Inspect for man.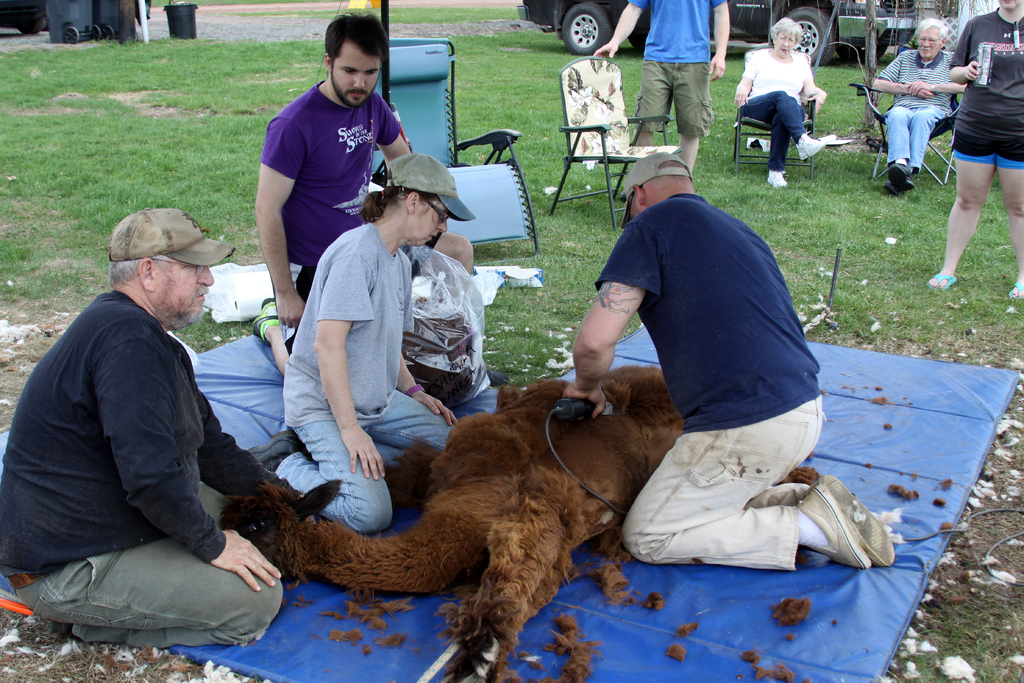
Inspection: (left=556, top=149, right=893, bottom=574).
